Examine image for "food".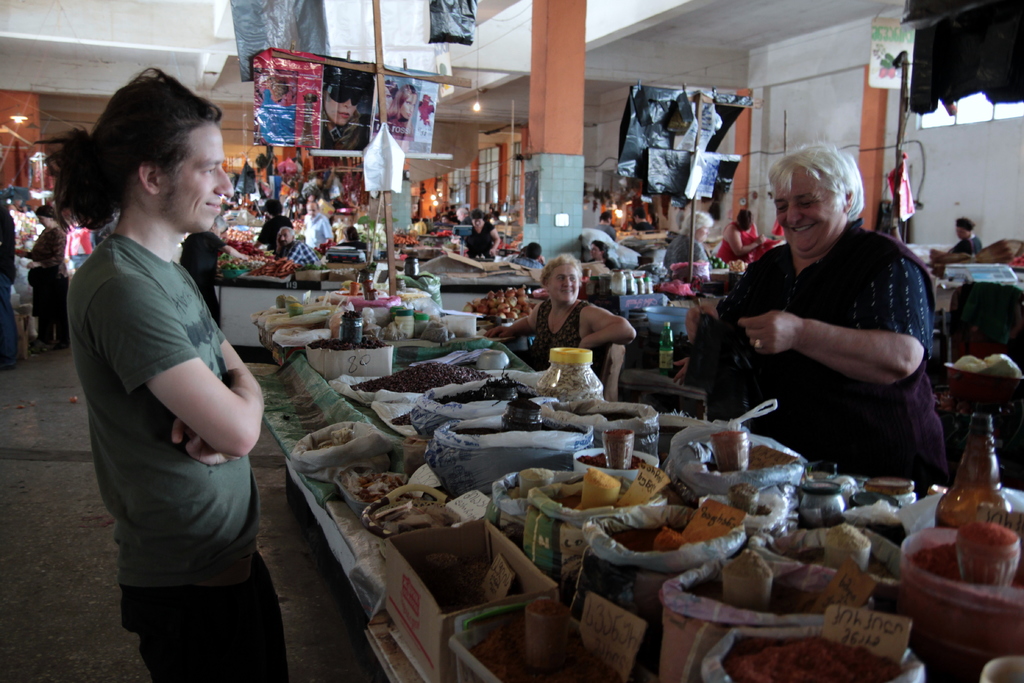
Examination result: box(301, 315, 406, 369).
